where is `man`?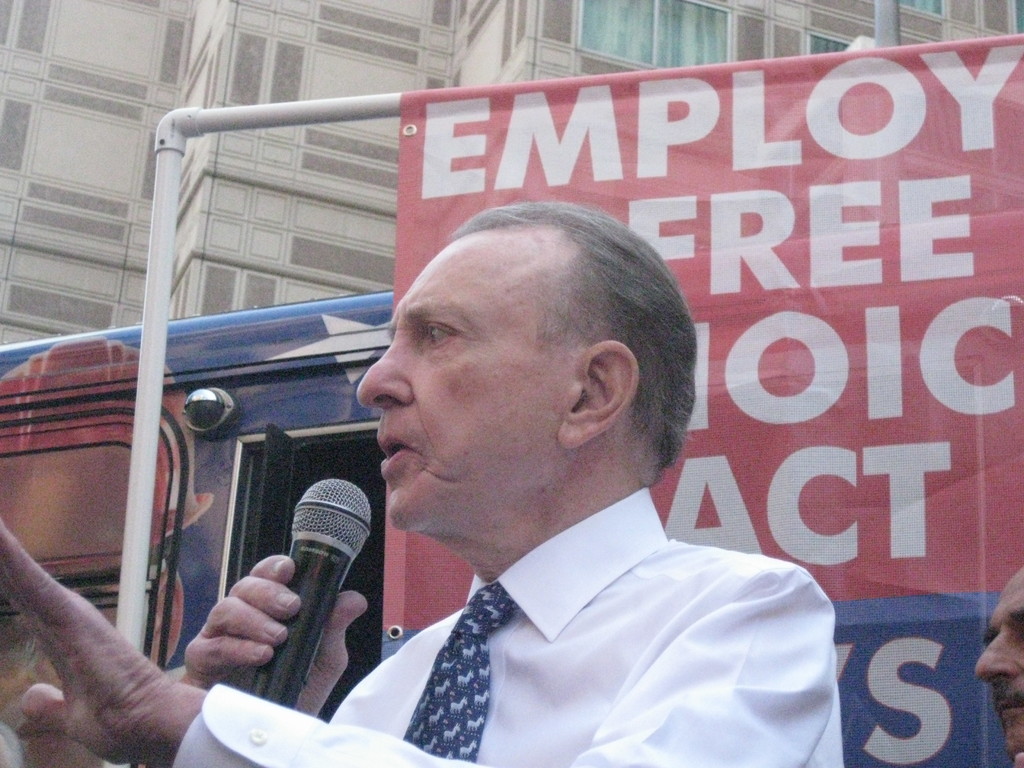
{"left": 968, "top": 566, "right": 1023, "bottom": 767}.
